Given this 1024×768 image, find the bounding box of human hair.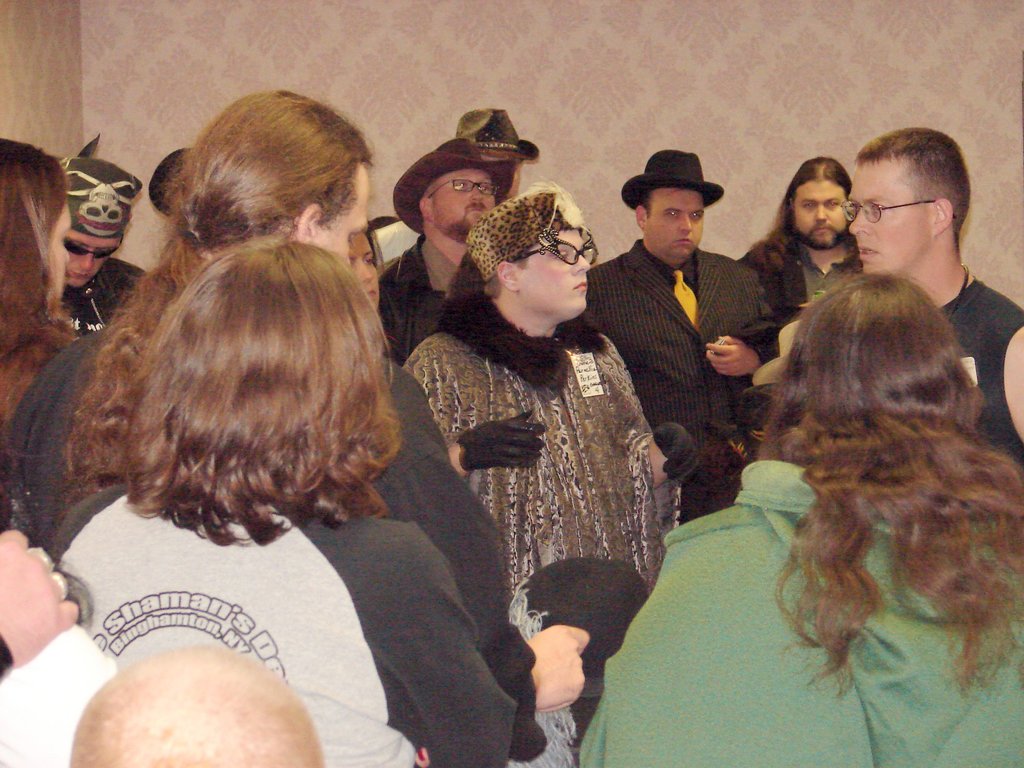
locate(774, 157, 861, 244).
